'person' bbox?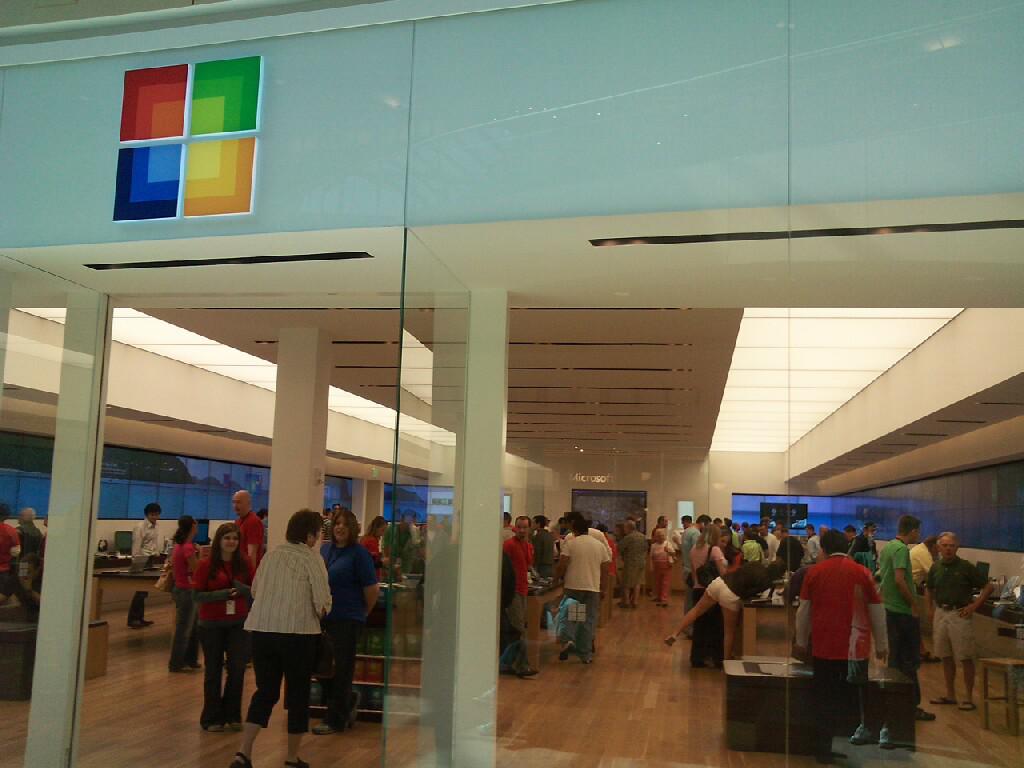
region(8, 505, 43, 598)
